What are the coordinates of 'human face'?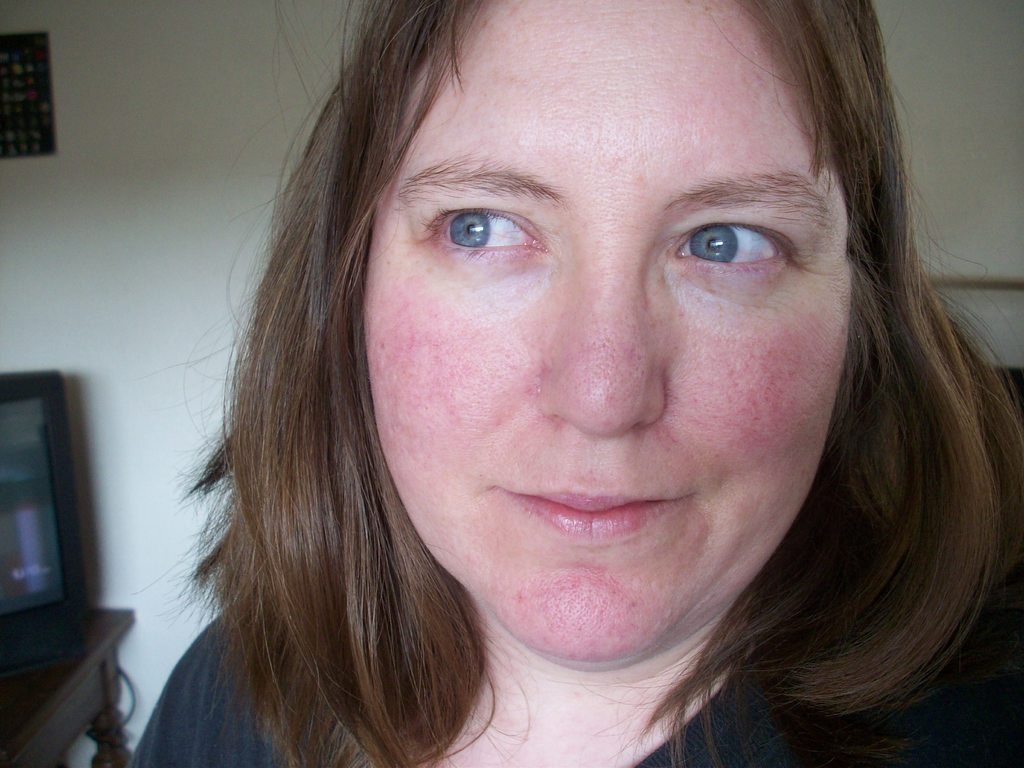
[356,0,852,668].
